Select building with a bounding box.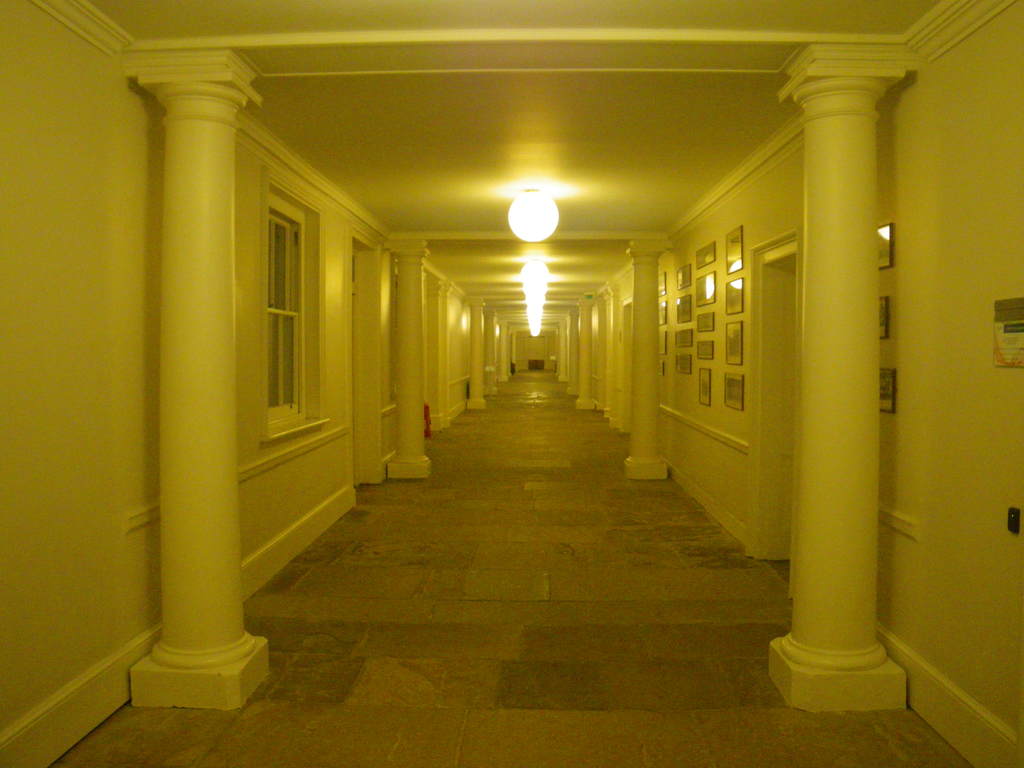
[2, 0, 1023, 767].
